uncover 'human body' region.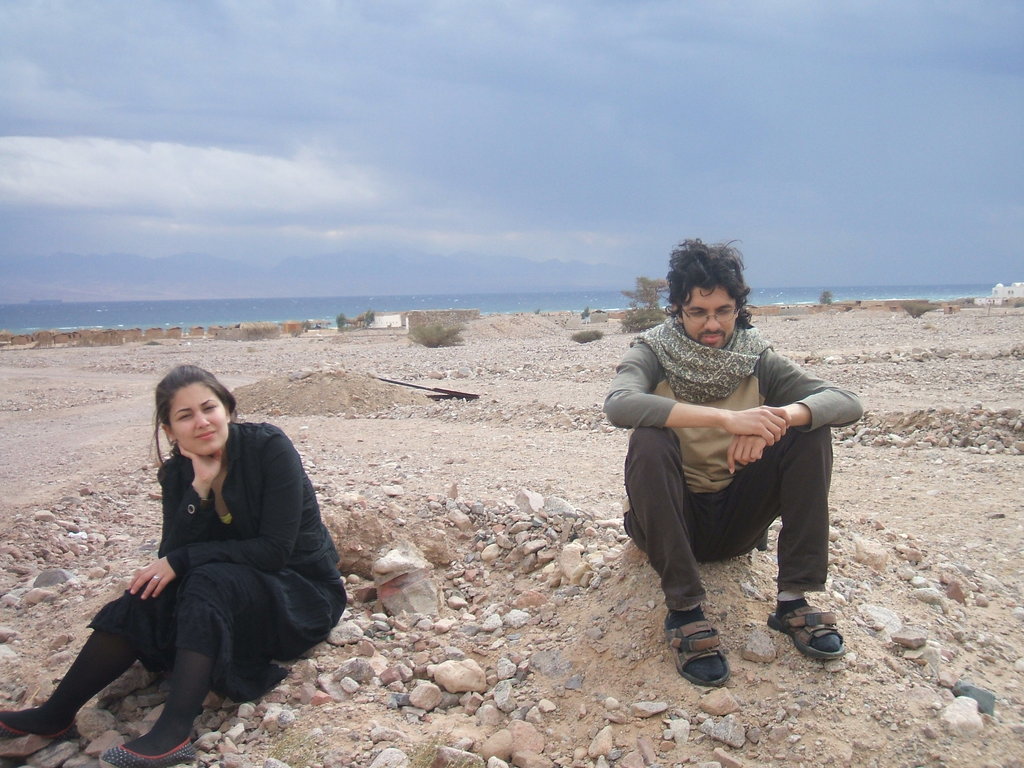
Uncovered: box(602, 320, 865, 688).
